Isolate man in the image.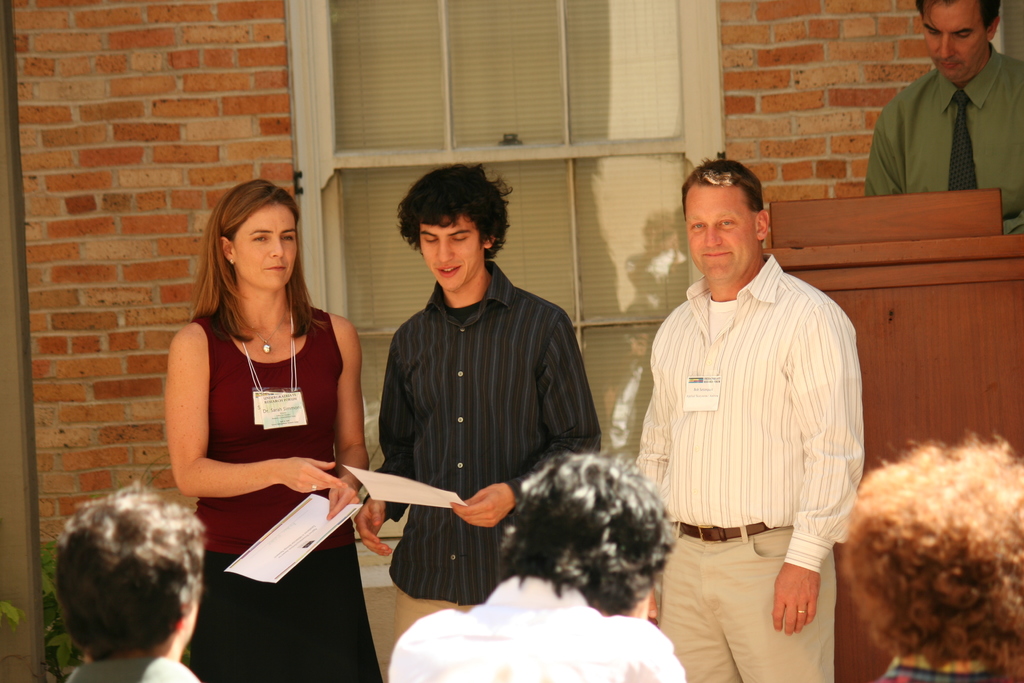
Isolated region: {"x1": 631, "y1": 151, "x2": 873, "y2": 659}.
